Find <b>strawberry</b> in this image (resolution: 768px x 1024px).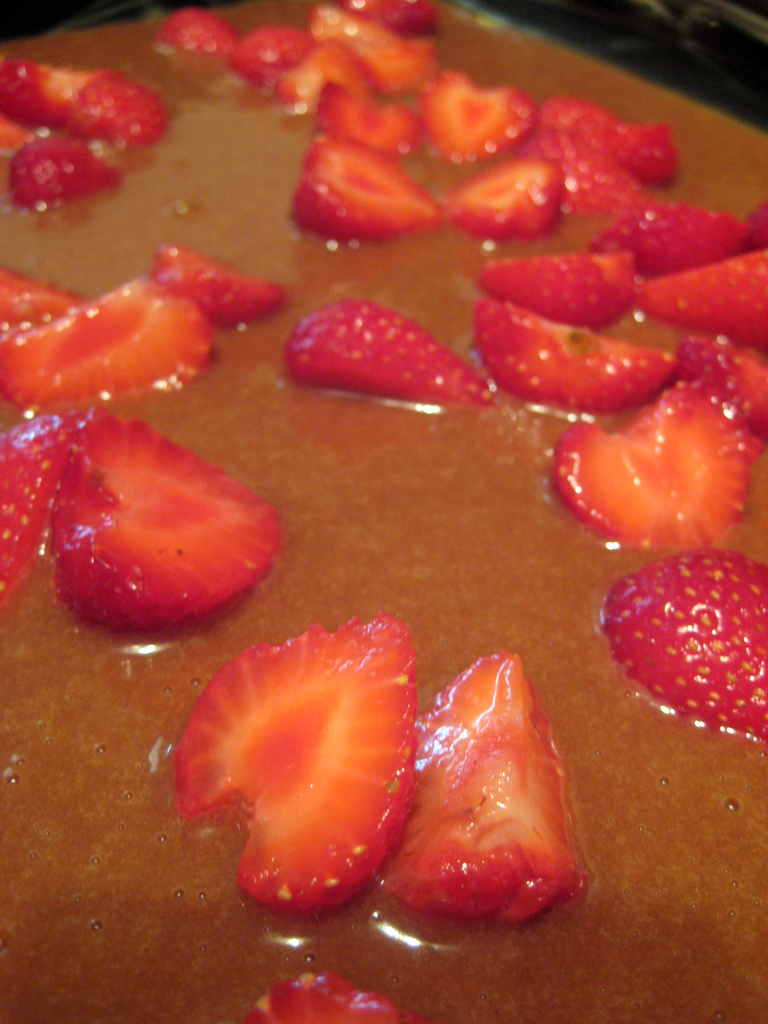
[x1=157, y1=246, x2=286, y2=325].
